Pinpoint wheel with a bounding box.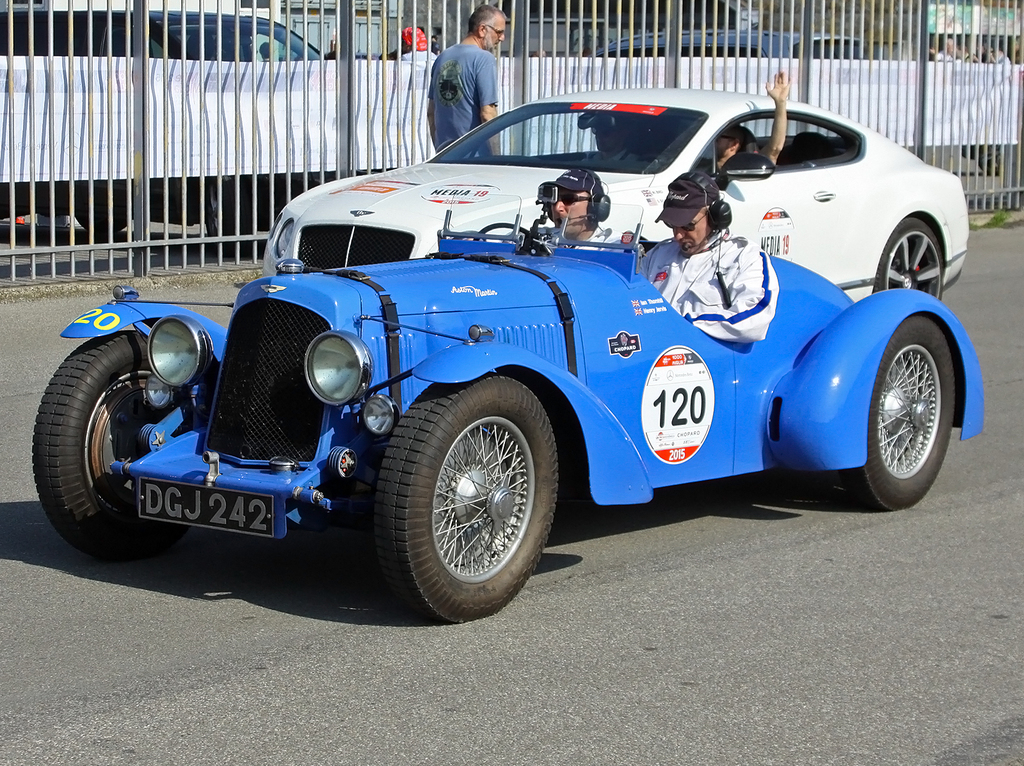
[x1=373, y1=371, x2=556, y2=623].
